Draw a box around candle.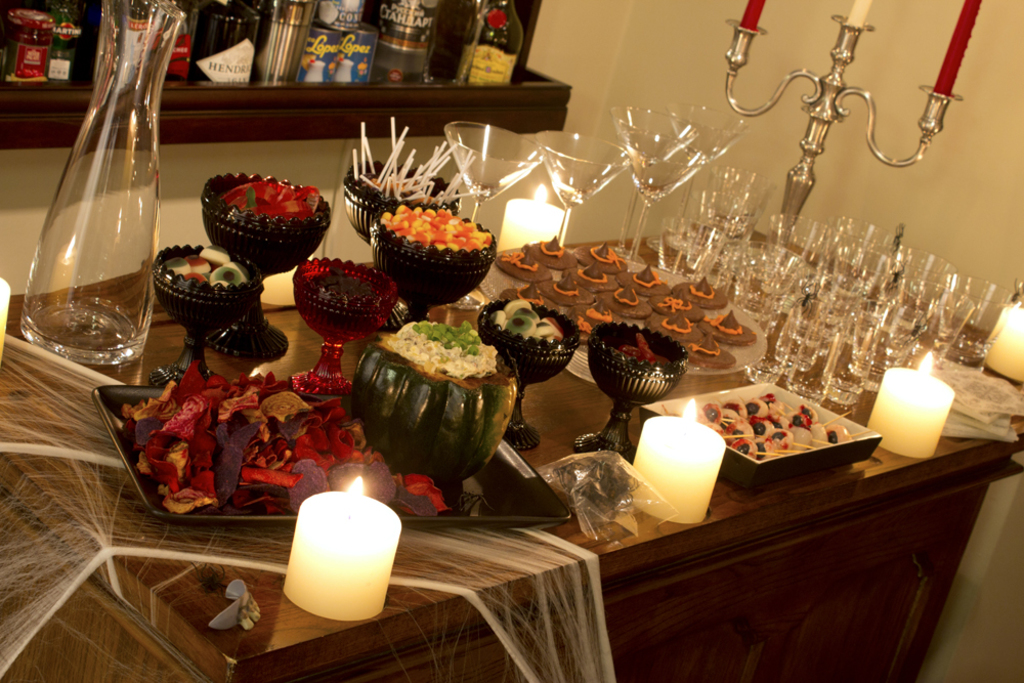
{"left": 859, "top": 352, "right": 950, "bottom": 456}.
